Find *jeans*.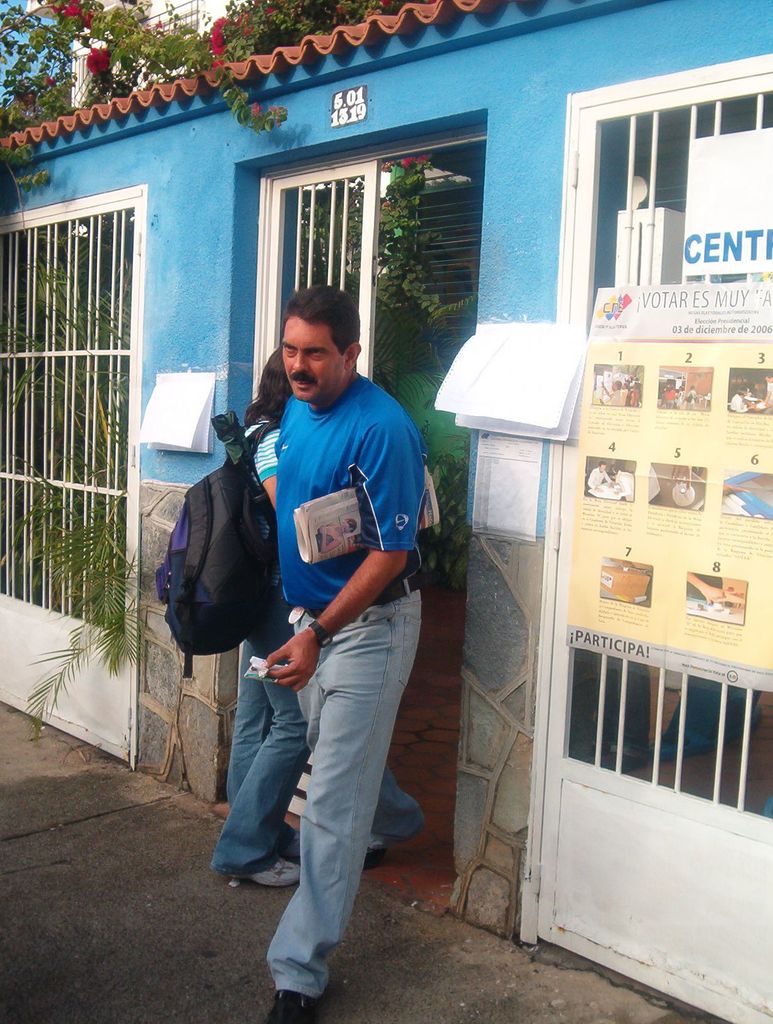
left=224, top=580, right=432, bottom=982.
